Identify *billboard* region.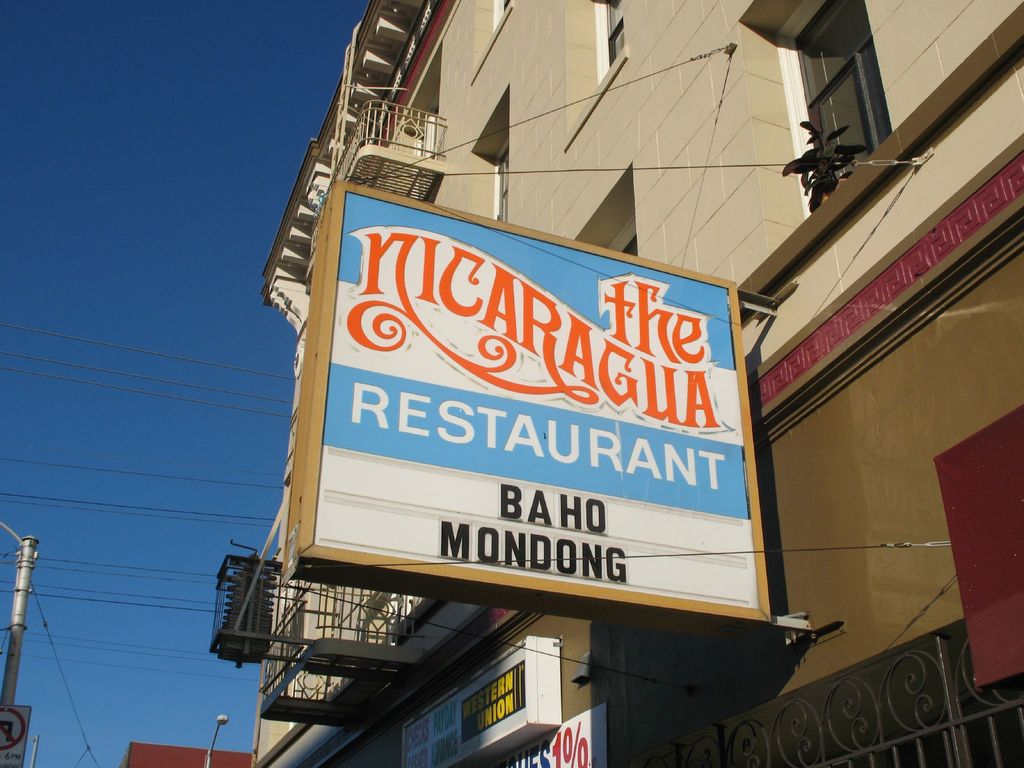
Region: (x1=498, y1=698, x2=605, y2=767).
